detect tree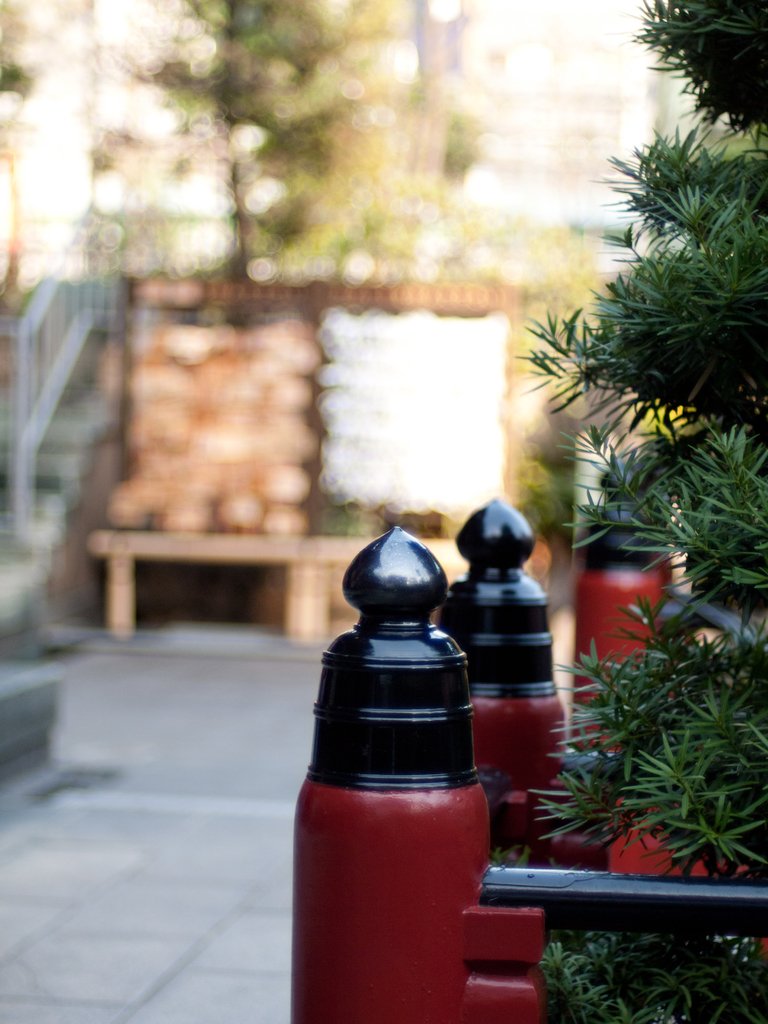
pyautogui.locateOnScreen(479, 0, 767, 1020)
